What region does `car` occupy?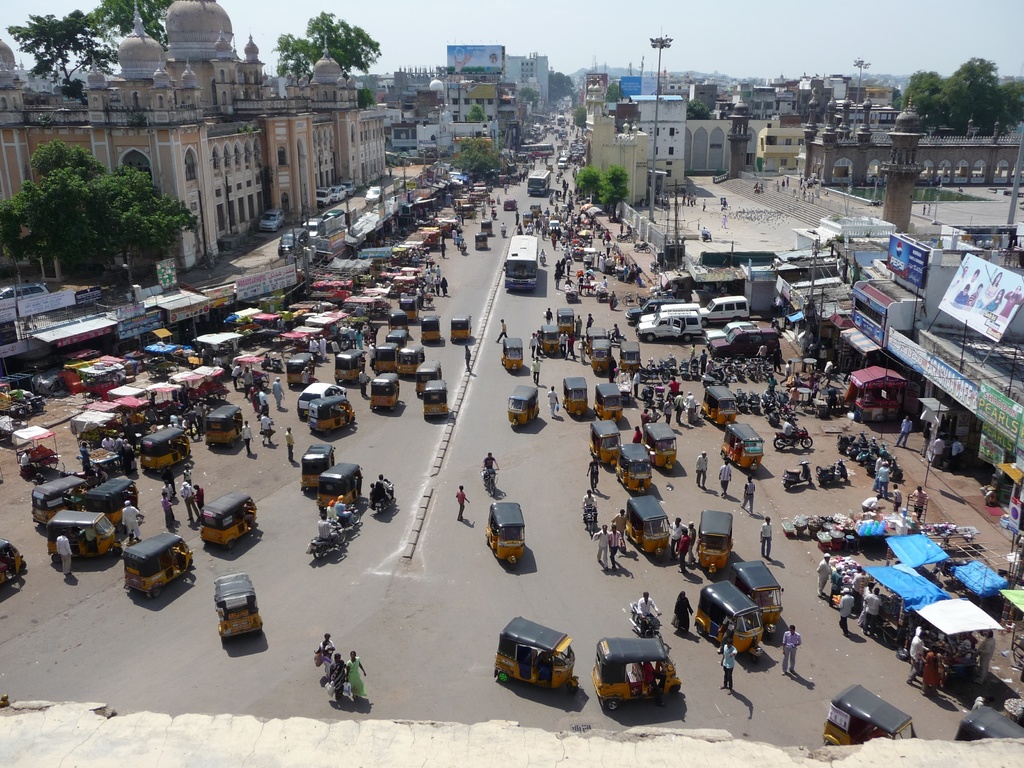
rect(704, 320, 759, 342).
